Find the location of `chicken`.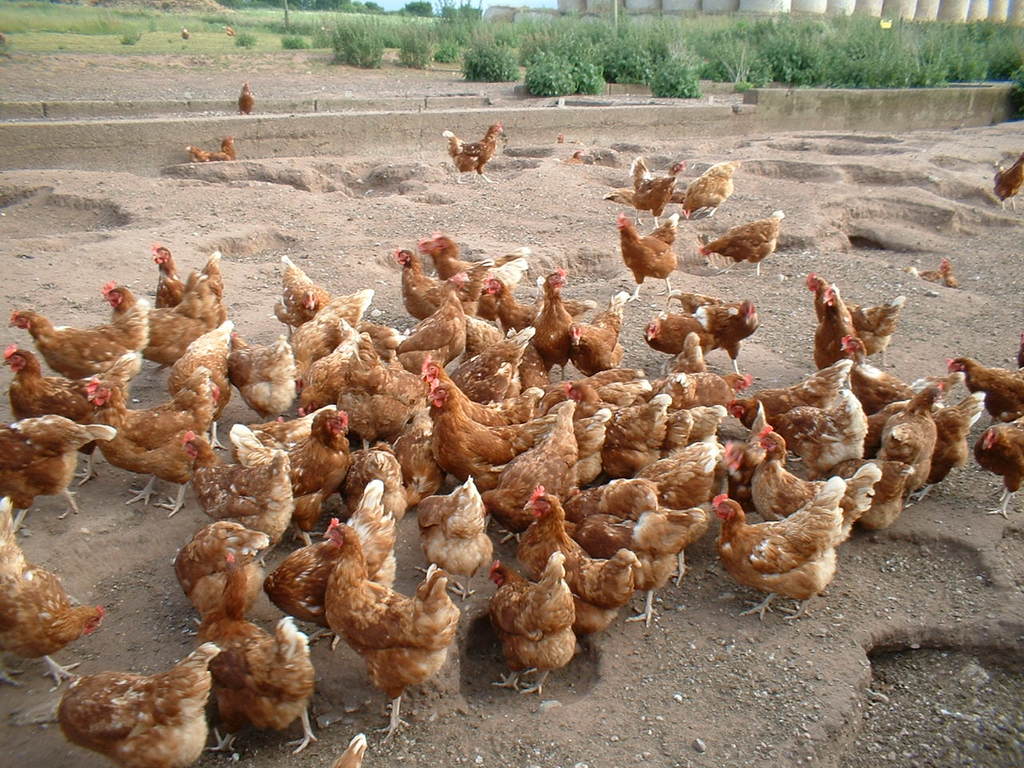
Location: [985, 146, 1023, 214].
